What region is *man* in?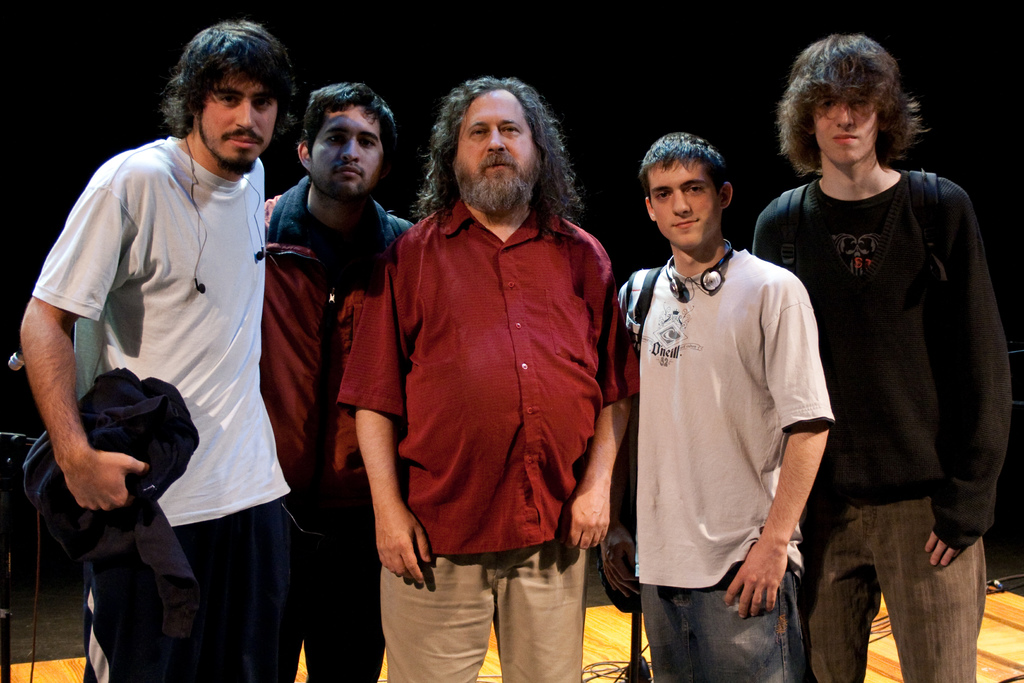
(258, 83, 424, 682).
